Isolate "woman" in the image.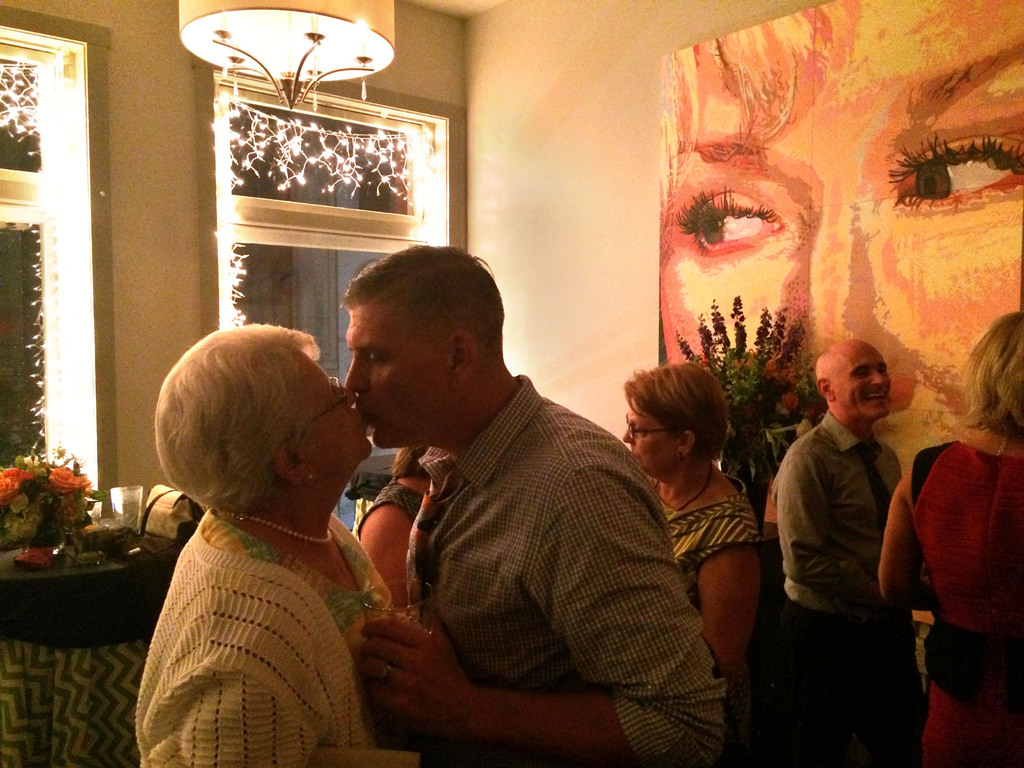
Isolated region: rect(874, 312, 1023, 767).
